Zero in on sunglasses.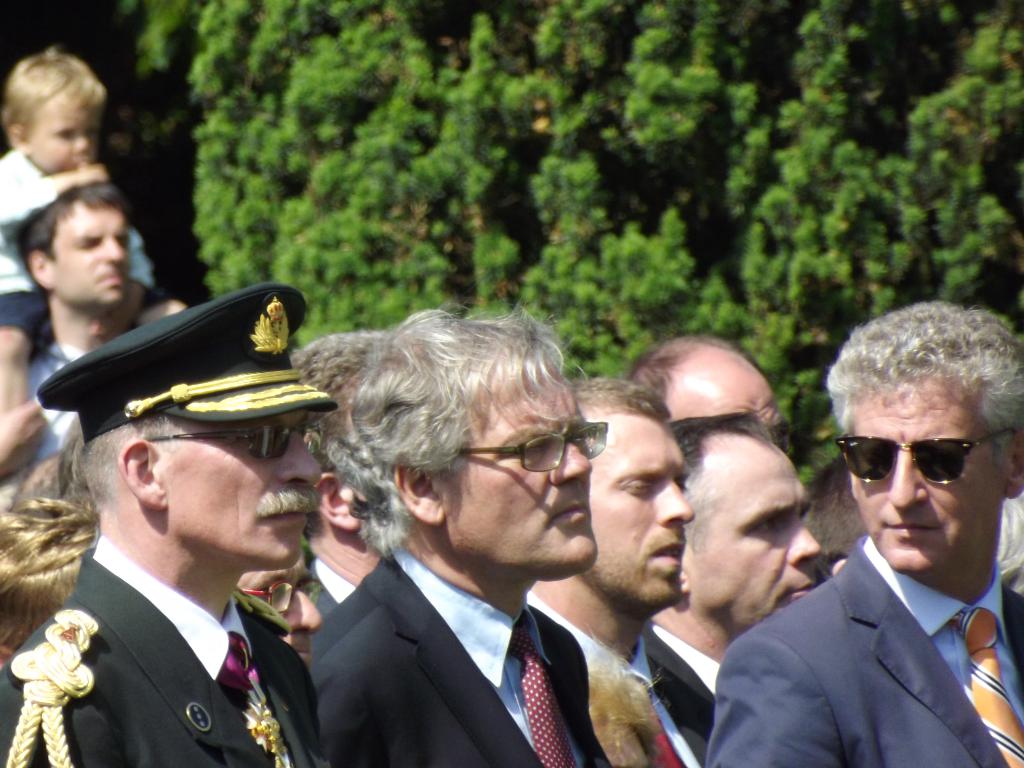
Zeroed in: Rect(136, 425, 326, 461).
